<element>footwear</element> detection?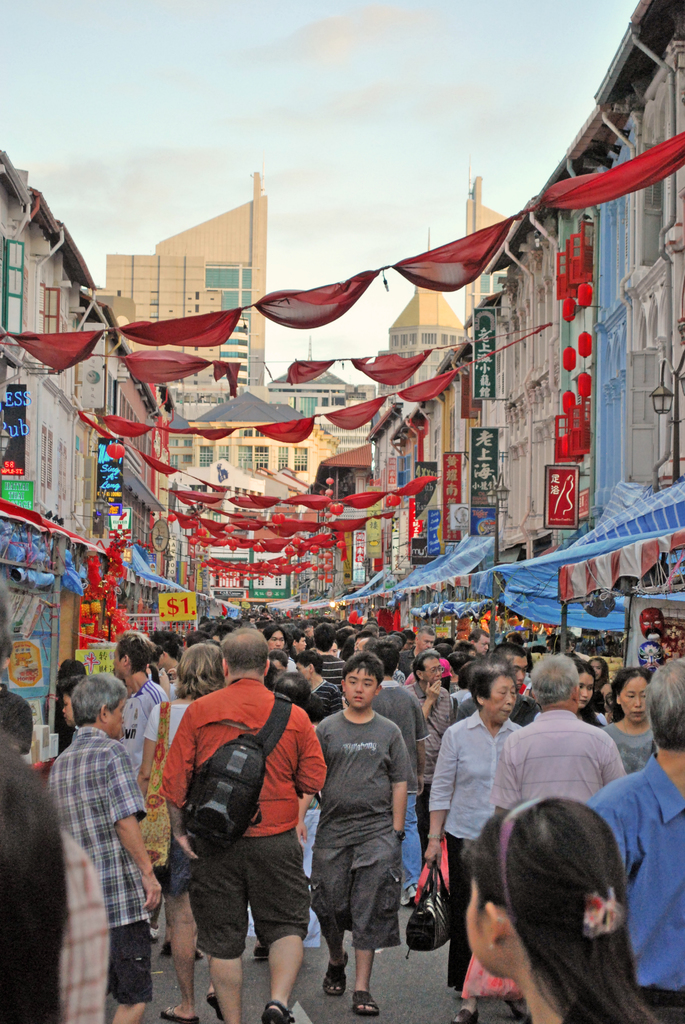
Rect(265, 998, 297, 1023)
